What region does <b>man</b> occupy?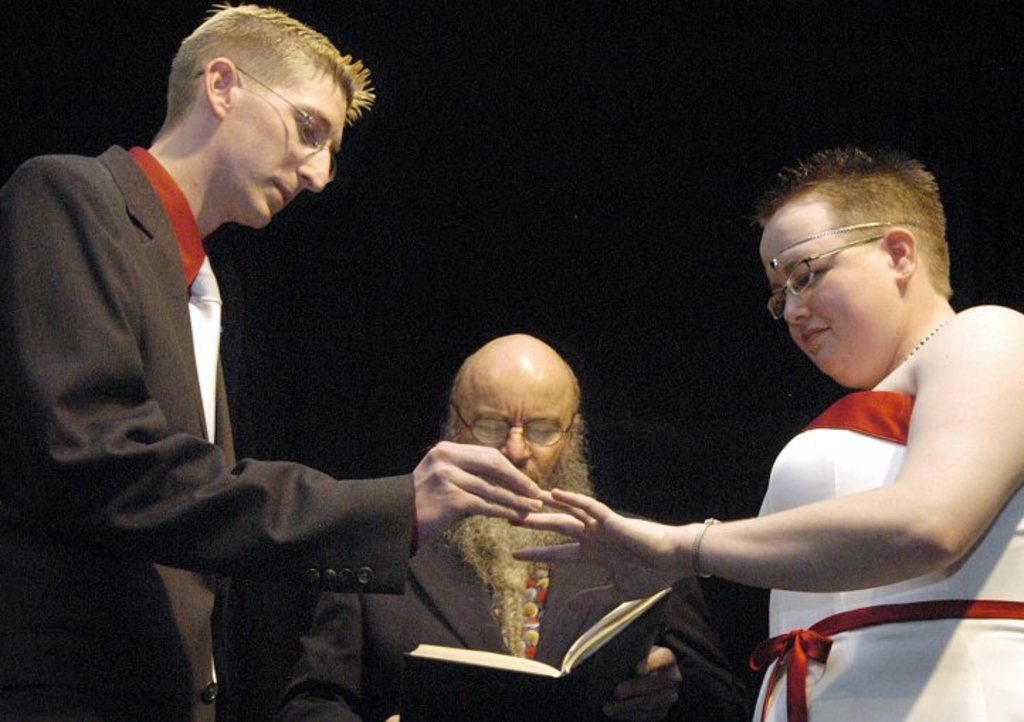
[x1=20, y1=26, x2=451, y2=711].
